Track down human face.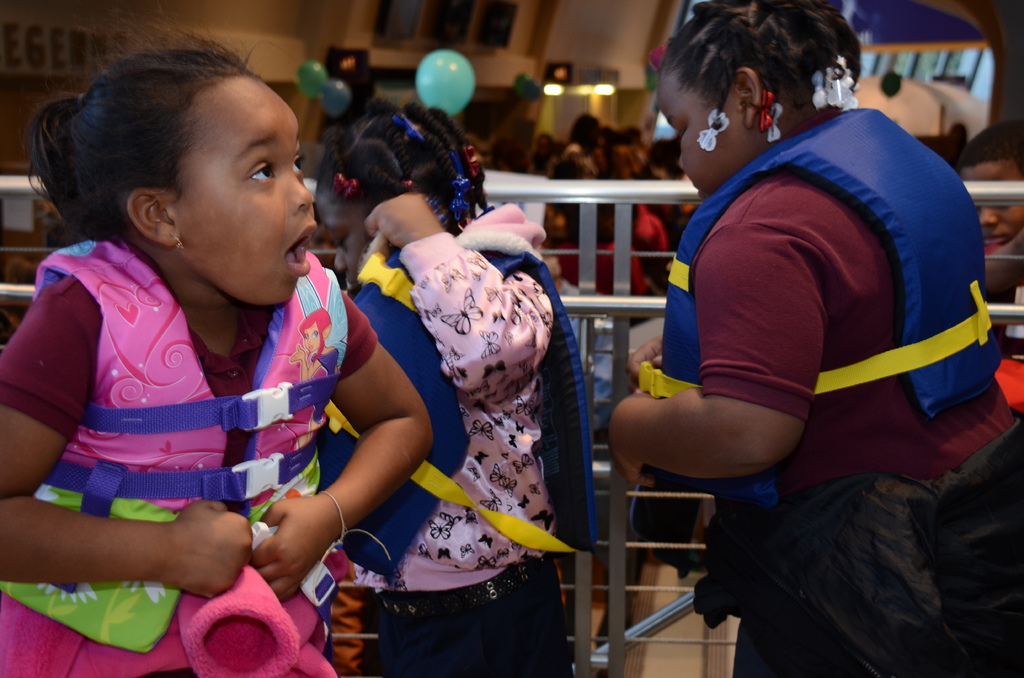
Tracked to region(662, 71, 740, 192).
